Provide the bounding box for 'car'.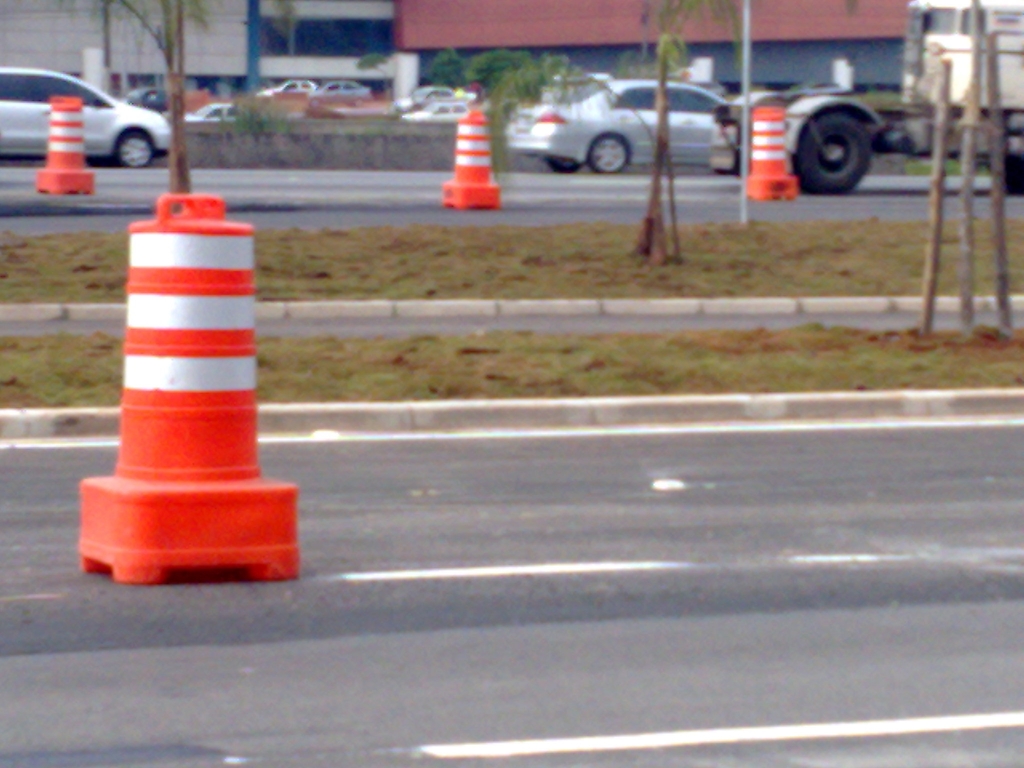
406:103:472:122.
